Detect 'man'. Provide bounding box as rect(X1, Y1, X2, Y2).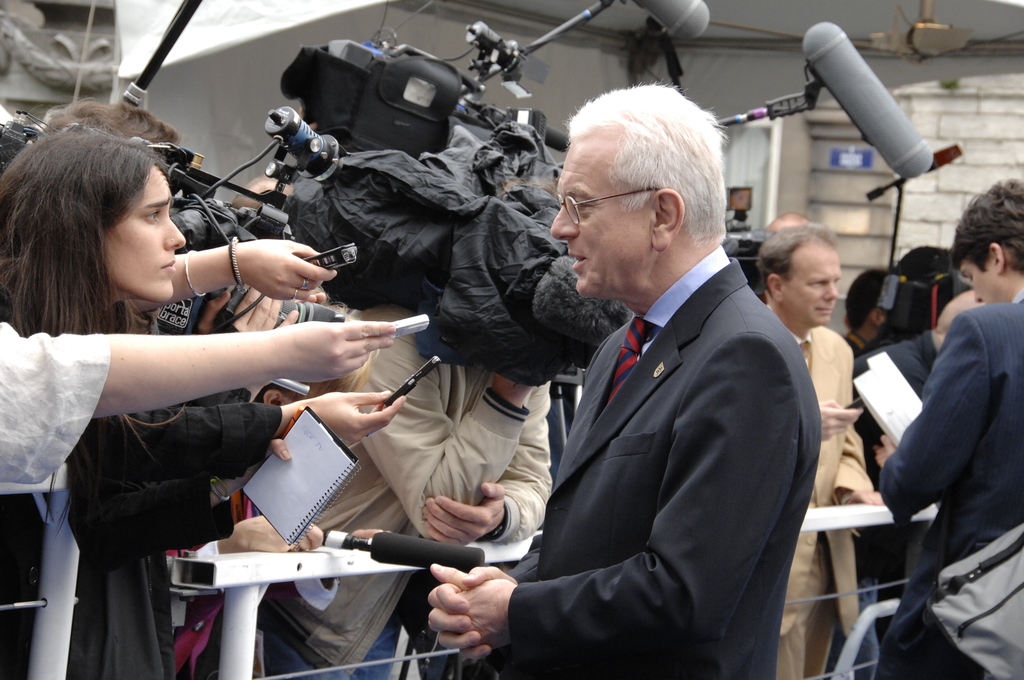
rect(427, 80, 822, 679).
